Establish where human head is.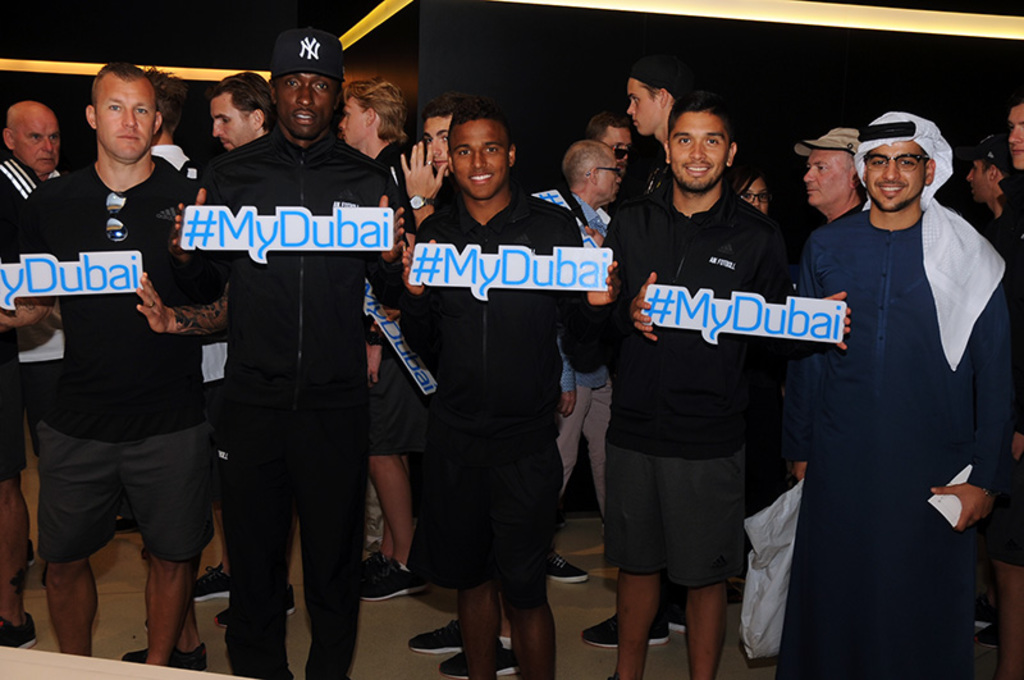
Established at rect(337, 85, 408, 155).
